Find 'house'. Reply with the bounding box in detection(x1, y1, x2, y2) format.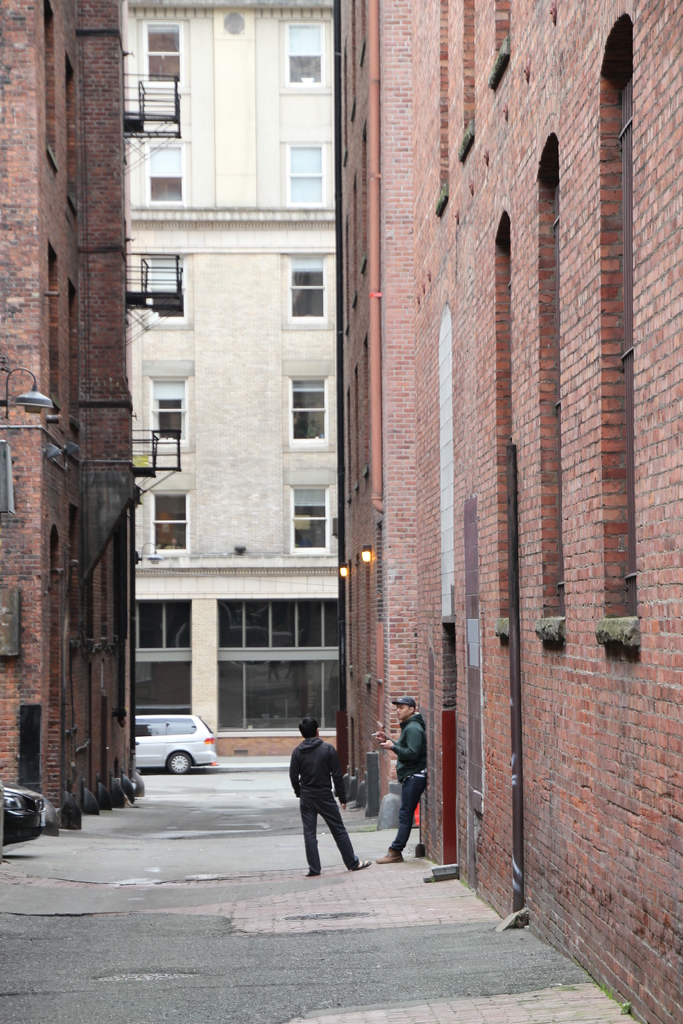
detection(0, 0, 134, 818).
